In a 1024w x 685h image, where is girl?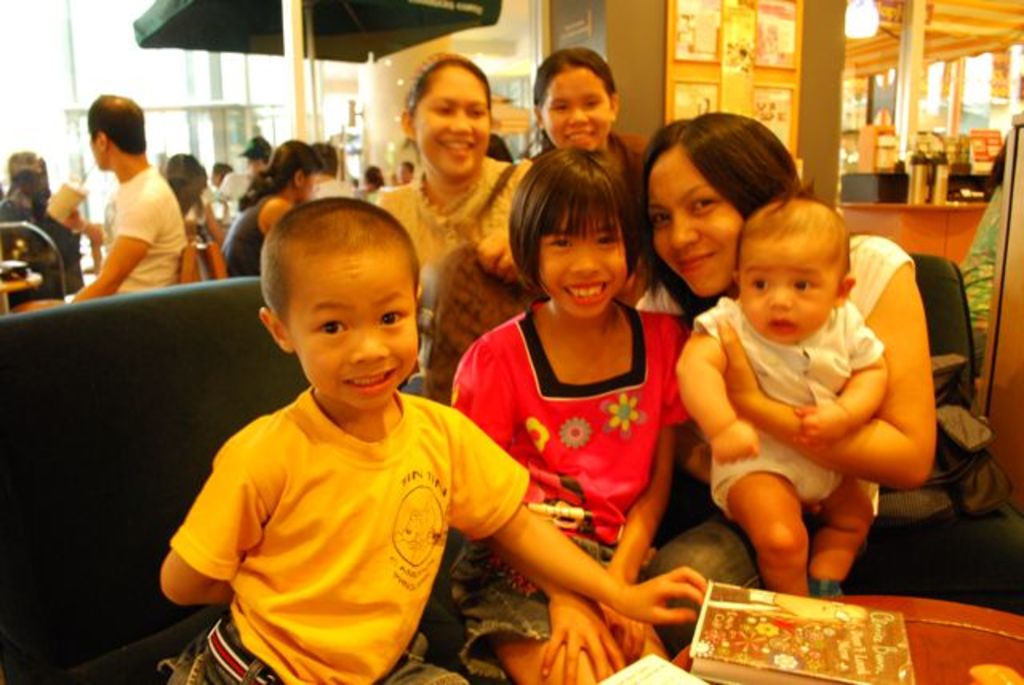
[638, 120, 936, 581].
